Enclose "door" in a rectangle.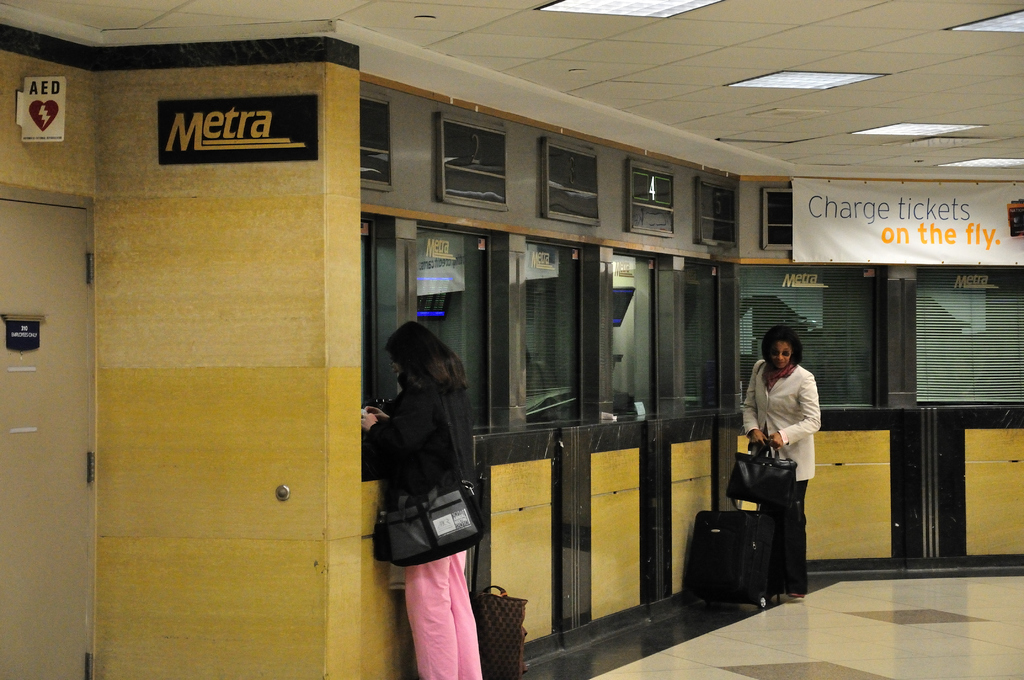
select_region(0, 201, 95, 679).
